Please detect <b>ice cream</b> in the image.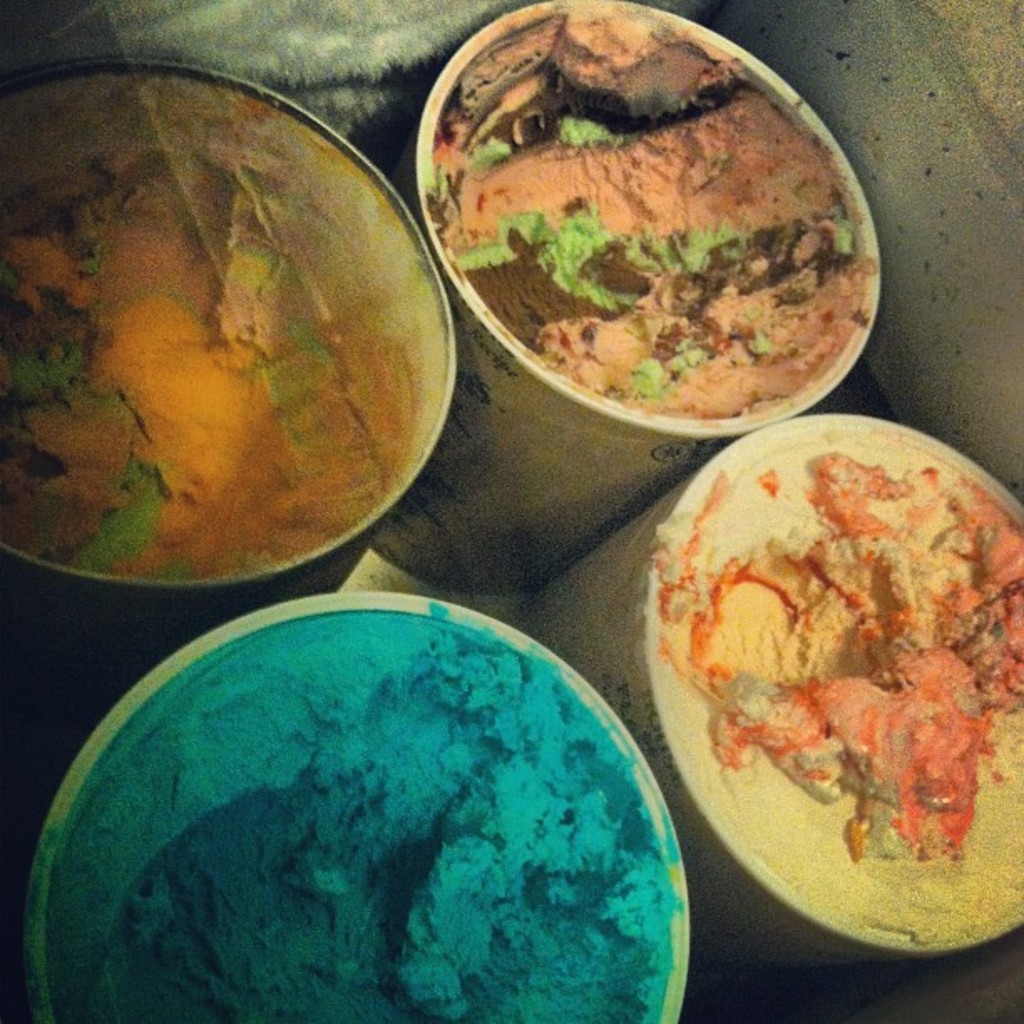
(left=417, top=0, right=882, bottom=435).
